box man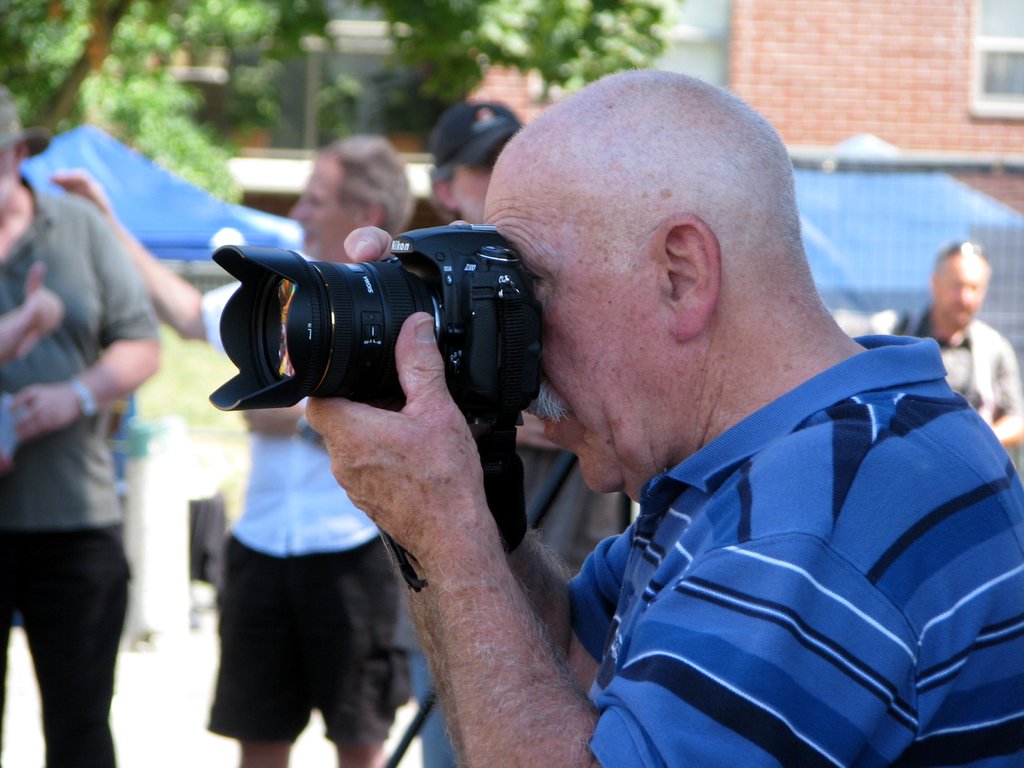
x1=0 y1=84 x2=164 y2=767
